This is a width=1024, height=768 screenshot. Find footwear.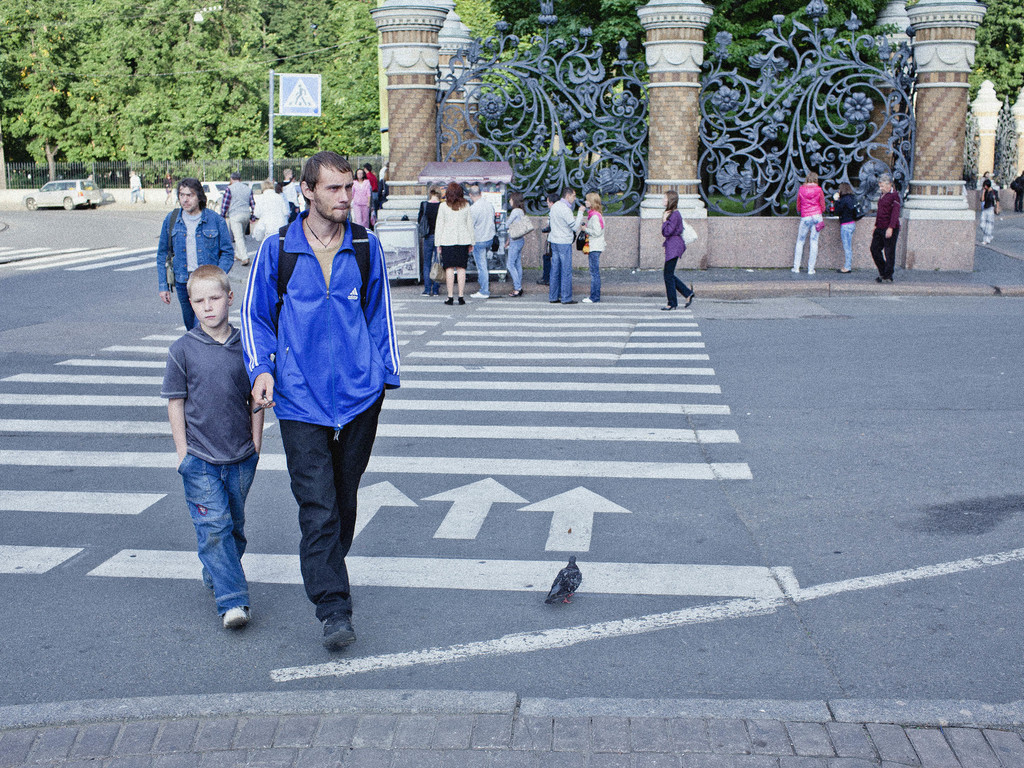
Bounding box: [left=663, top=300, right=678, bottom=310].
